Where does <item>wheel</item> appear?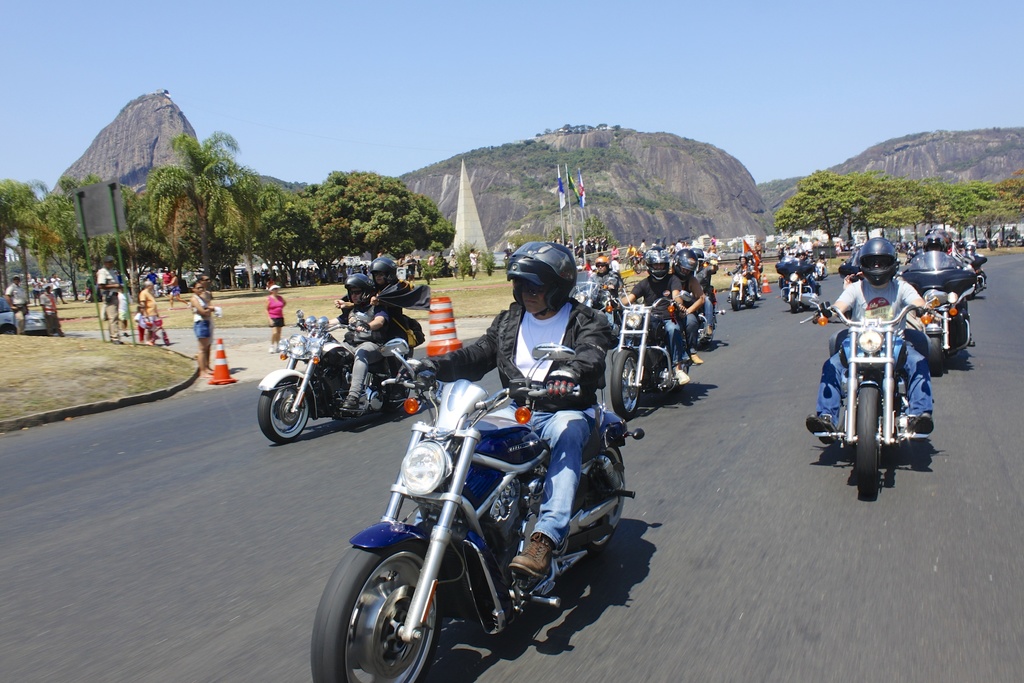
Appears at (x1=854, y1=382, x2=881, y2=500).
